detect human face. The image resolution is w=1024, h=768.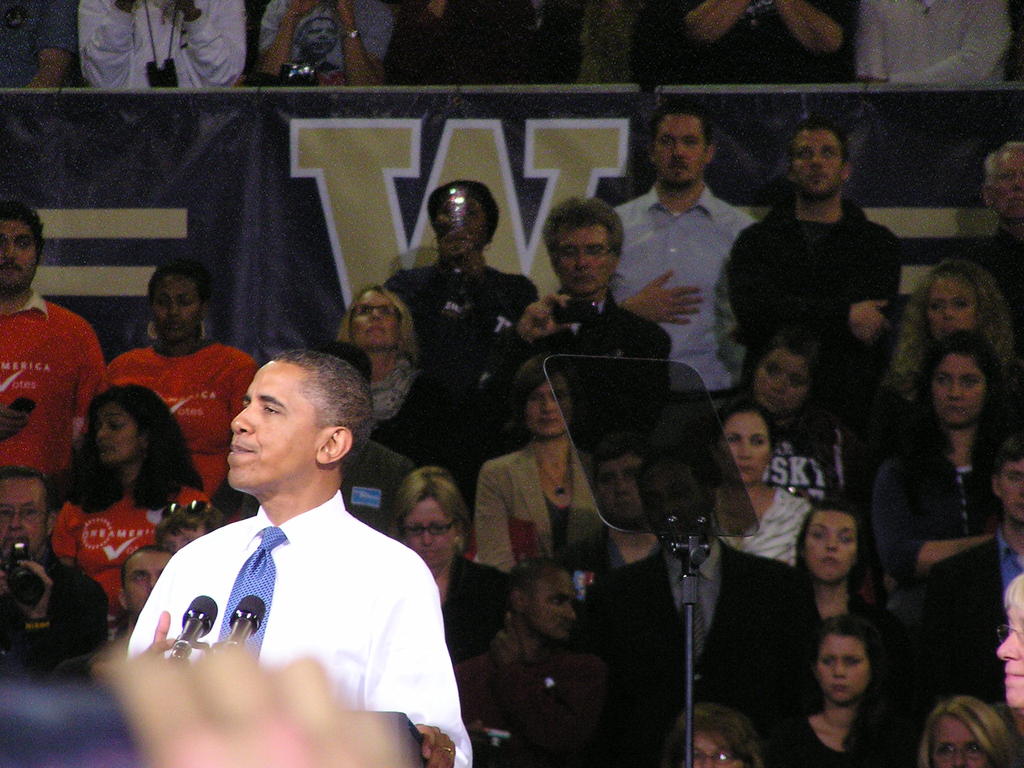
[794, 131, 840, 198].
